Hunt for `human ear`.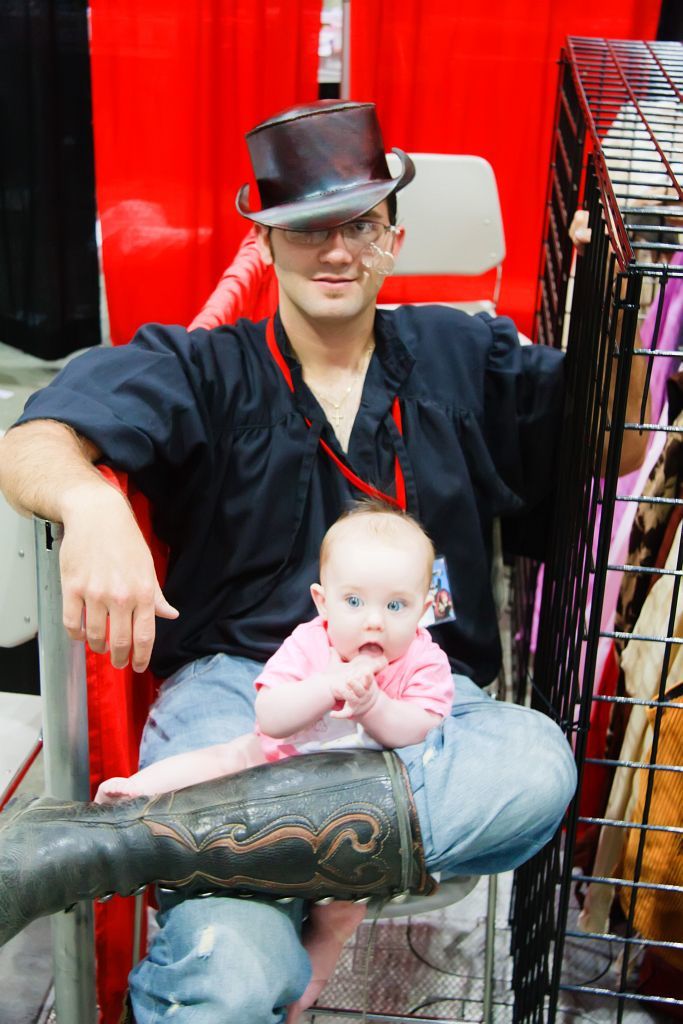
Hunted down at box(390, 229, 408, 252).
